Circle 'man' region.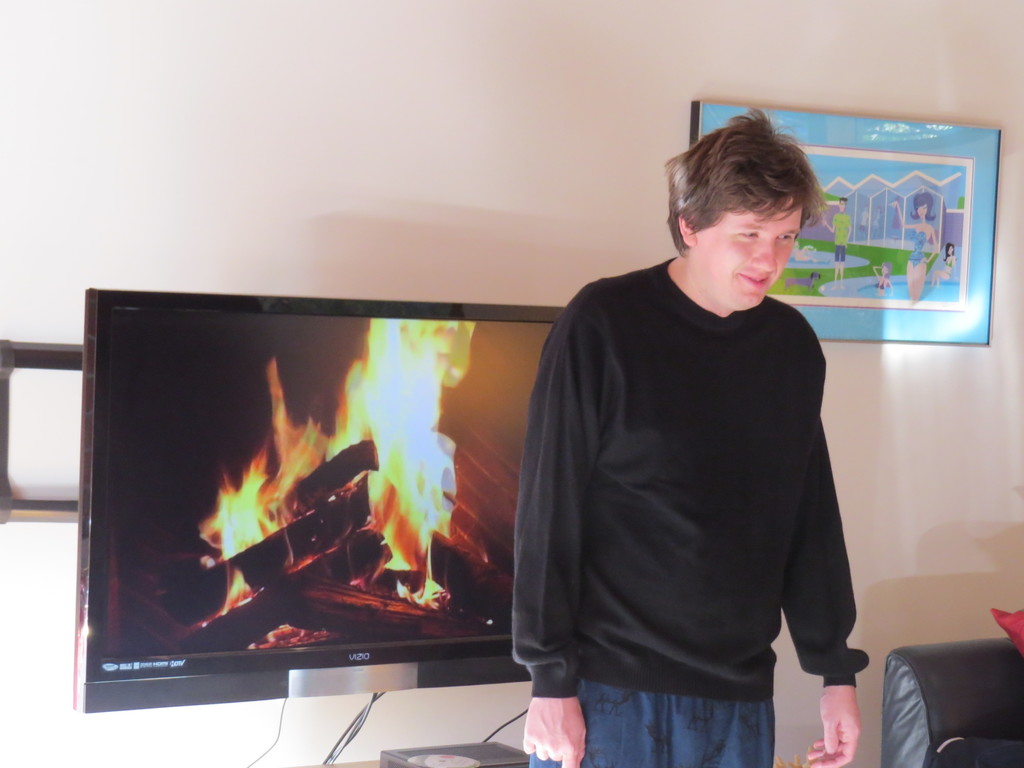
Region: detection(515, 93, 881, 767).
